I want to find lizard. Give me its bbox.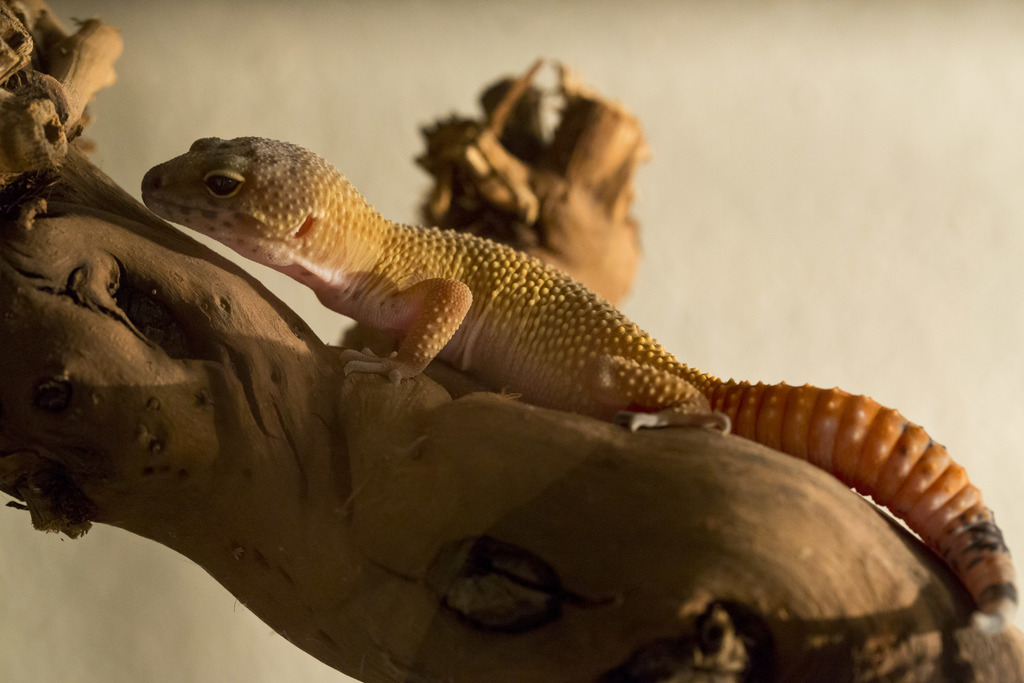
select_region(86, 124, 1001, 638).
